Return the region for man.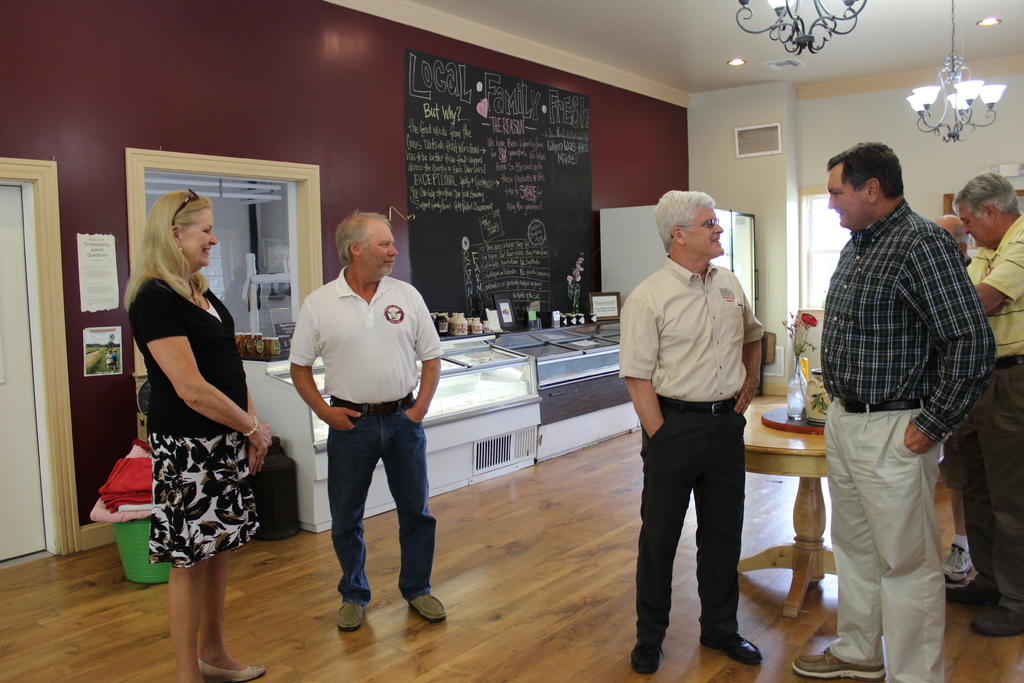
{"x1": 289, "y1": 212, "x2": 445, "y2": 630}.
